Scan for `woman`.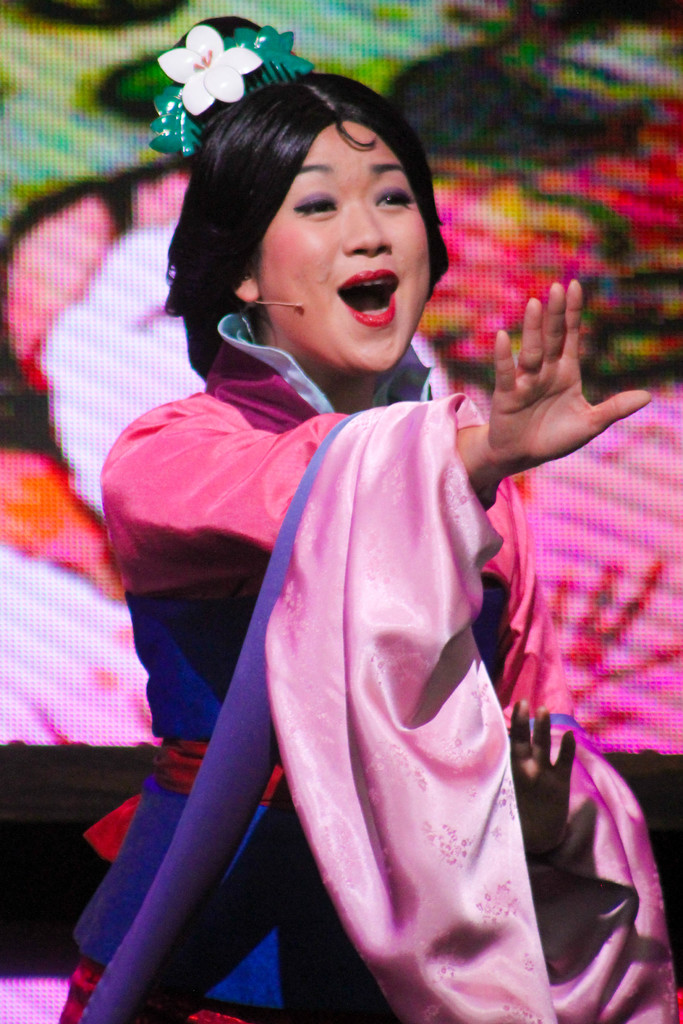
Scan result: rect(81, 29, 604, 1007).
